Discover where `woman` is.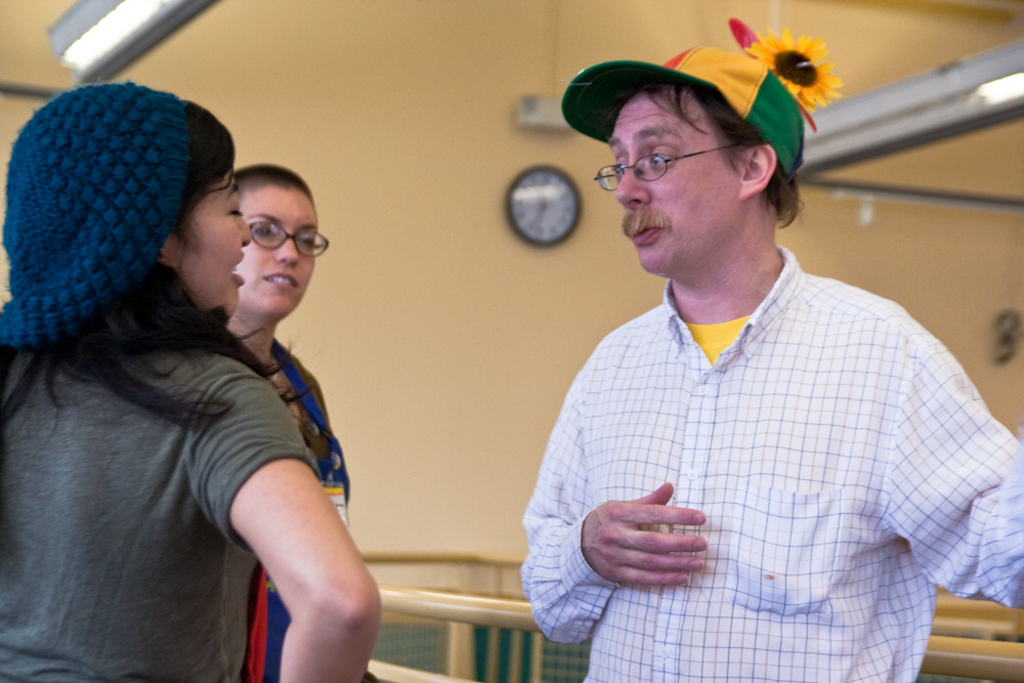
Discovered at crop(225, 166, 350, 682).
